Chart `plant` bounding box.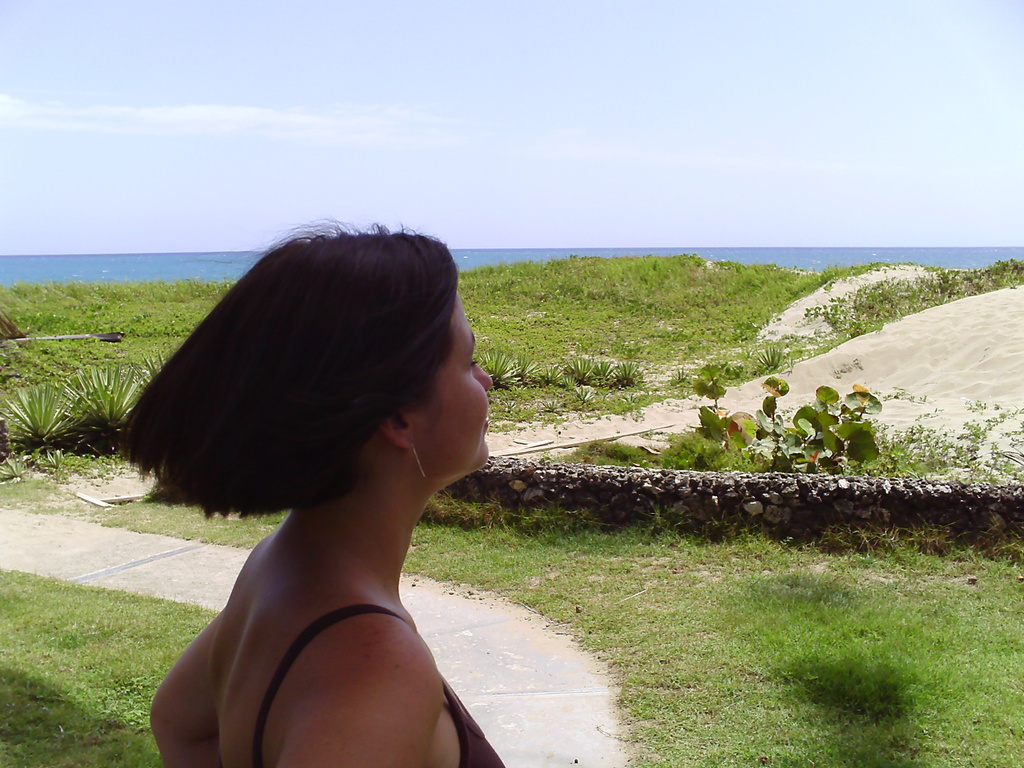
Charted: Rect(691, 351, 752, 380).
